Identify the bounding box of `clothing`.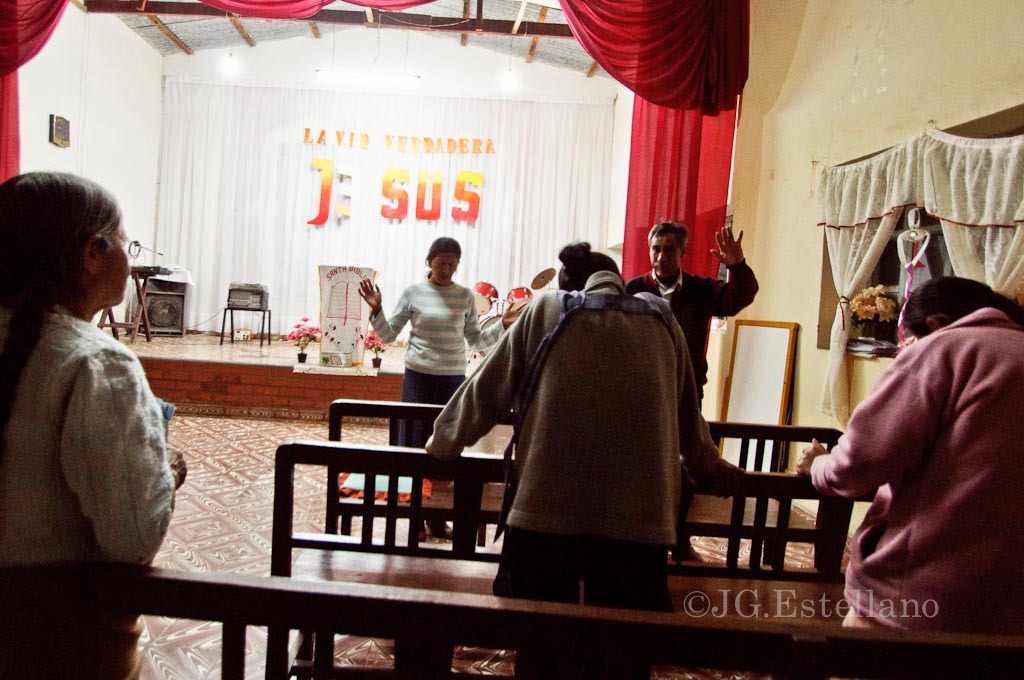
locate(846, 253, 1016, 644).
